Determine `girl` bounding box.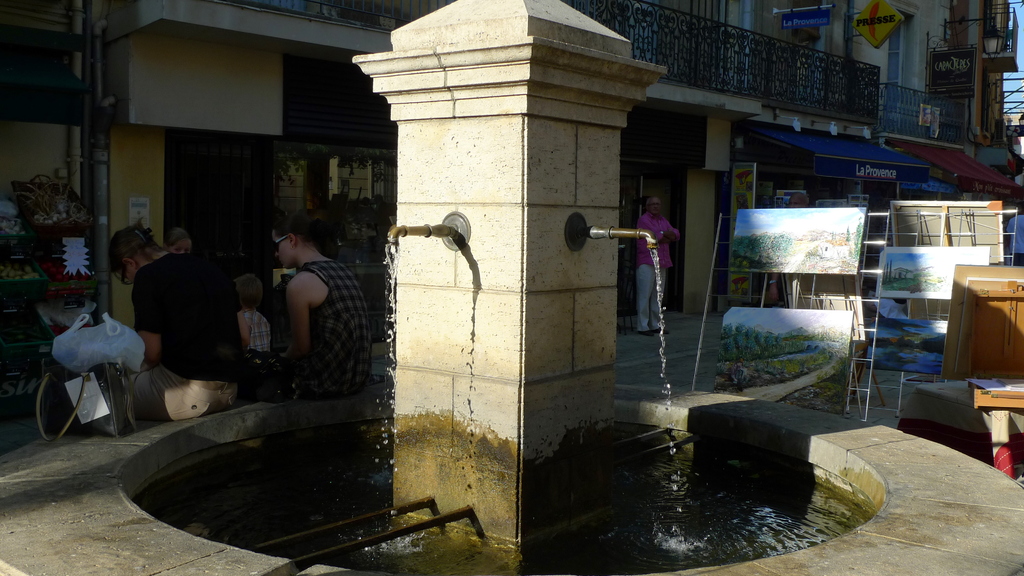
Determined: 247/220/376/396.
